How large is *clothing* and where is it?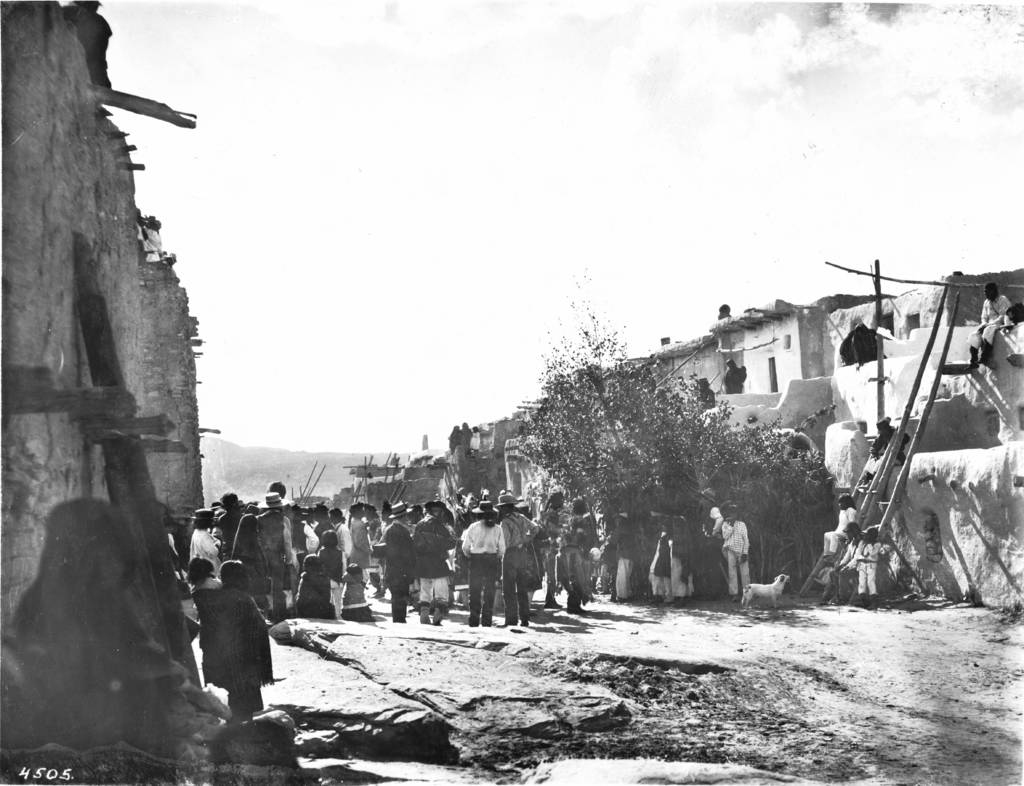
Bounding box: {"x1": 385, "y1": 516, "x2": 413, "y2": 623}.
